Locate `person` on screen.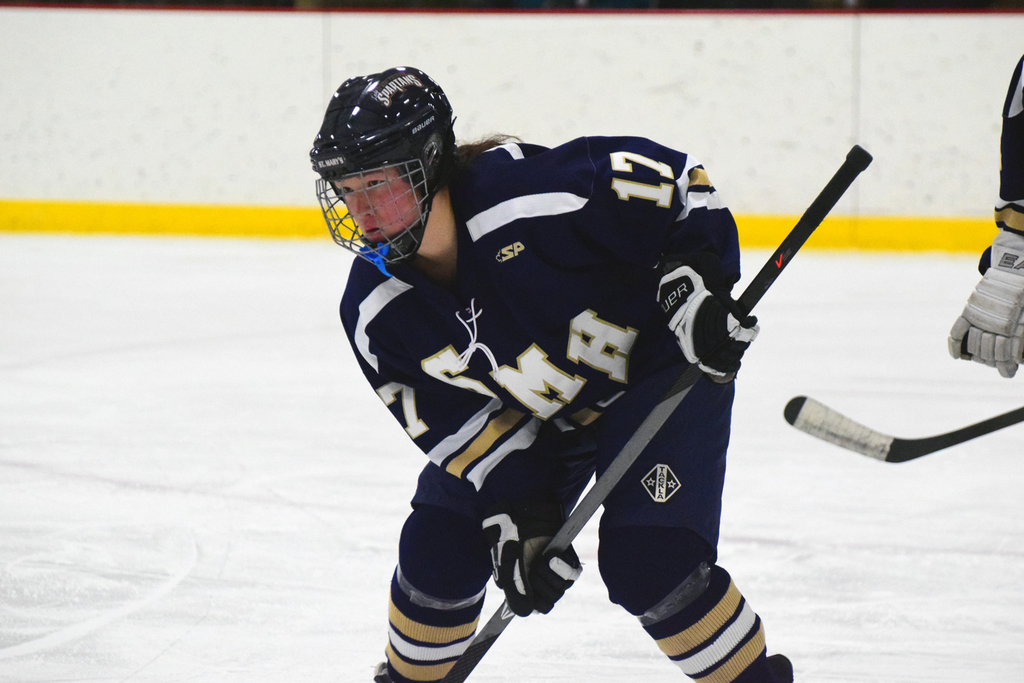
On screen at (311,70,793,682).
